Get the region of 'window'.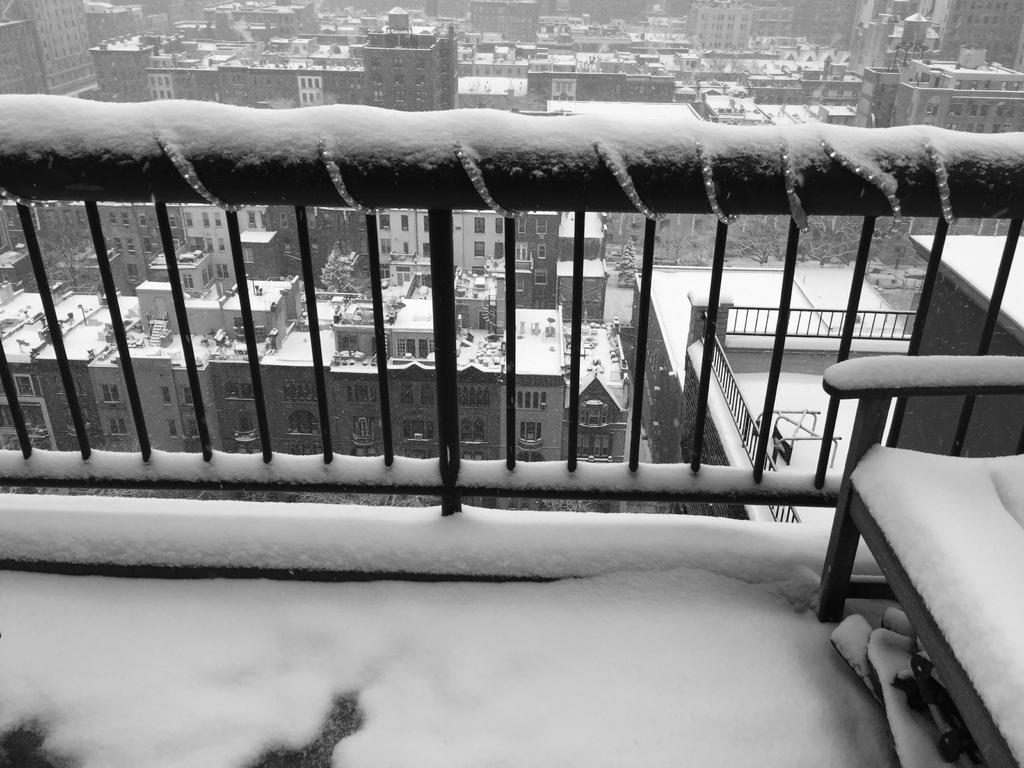
Rect(522, 419, 548, 451).
